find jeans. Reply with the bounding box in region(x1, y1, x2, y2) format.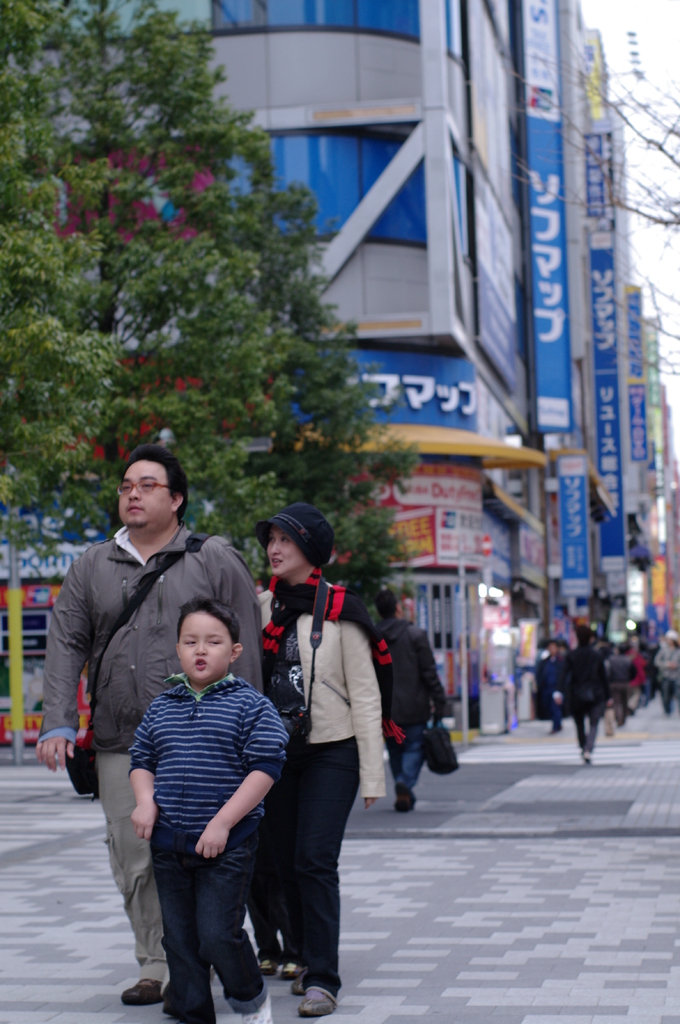
region(132, 821, 274, 1016).
